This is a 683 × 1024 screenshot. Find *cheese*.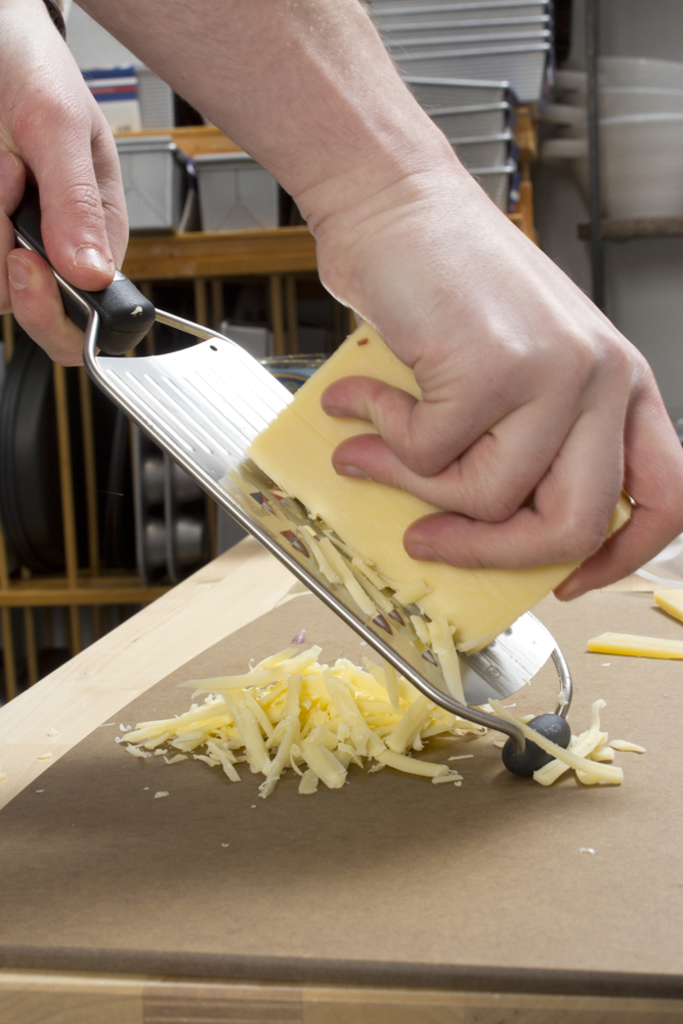
Bounding box: (234,318,639,665).
